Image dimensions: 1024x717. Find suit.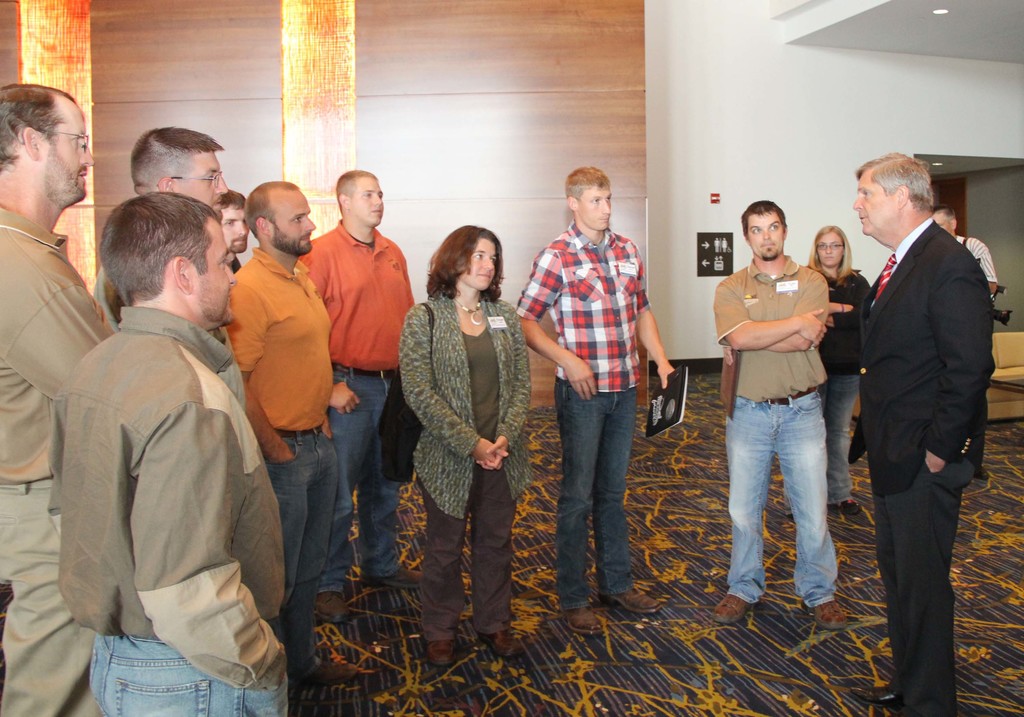
<bbox>846, 145, 1009, 697</bbox>.
